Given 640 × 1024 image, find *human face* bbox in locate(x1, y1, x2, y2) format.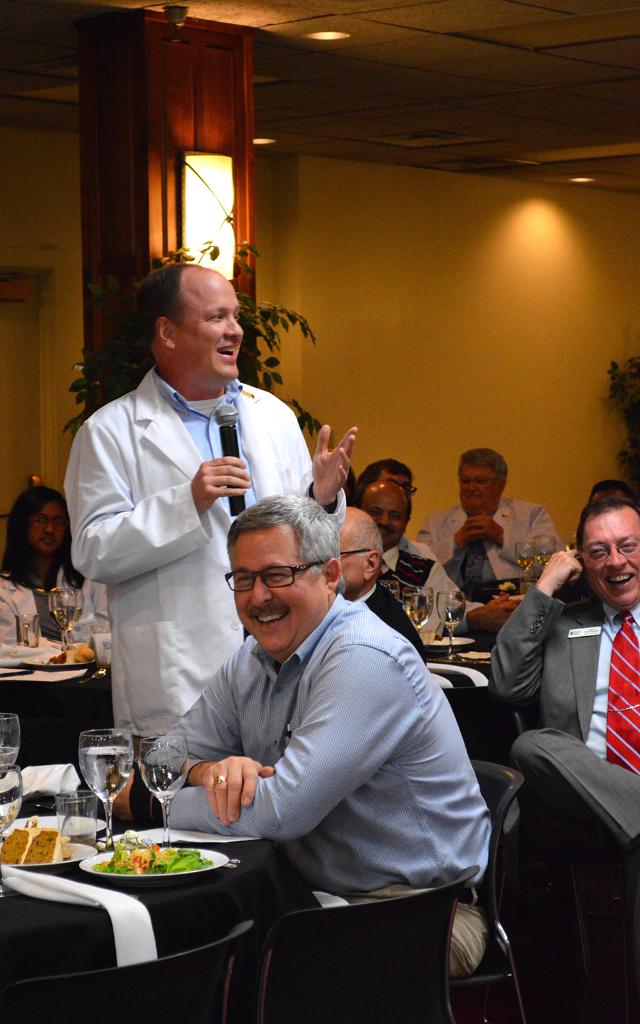
locate(26, 498, 72, 556).
